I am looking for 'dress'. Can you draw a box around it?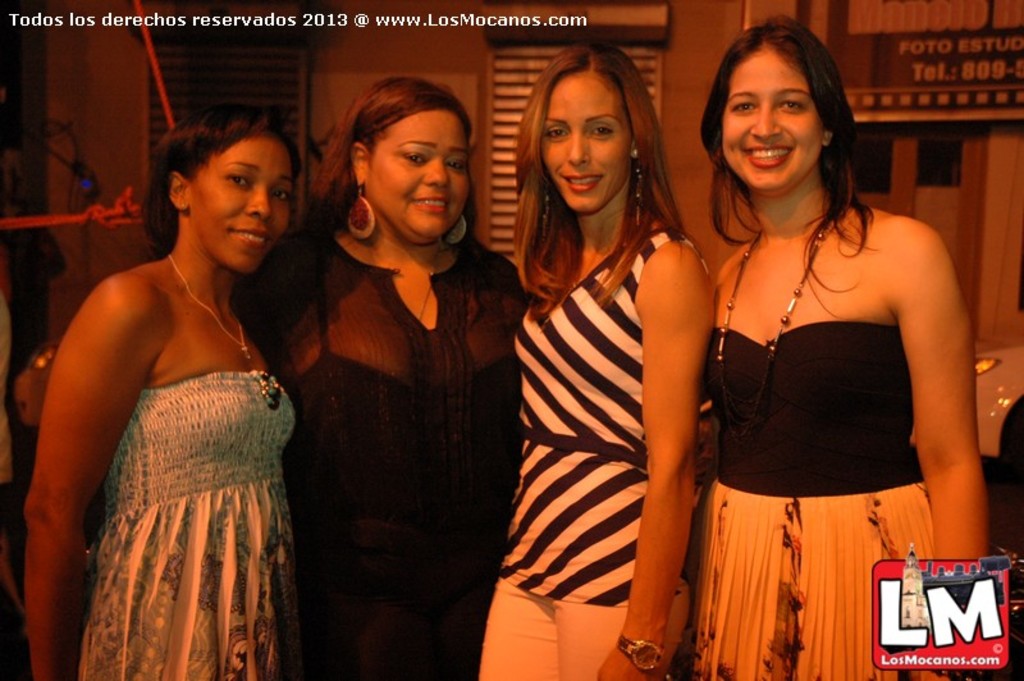
Sure, the bounding box is [x1=698, y1=312, x2=946, y2=678].
